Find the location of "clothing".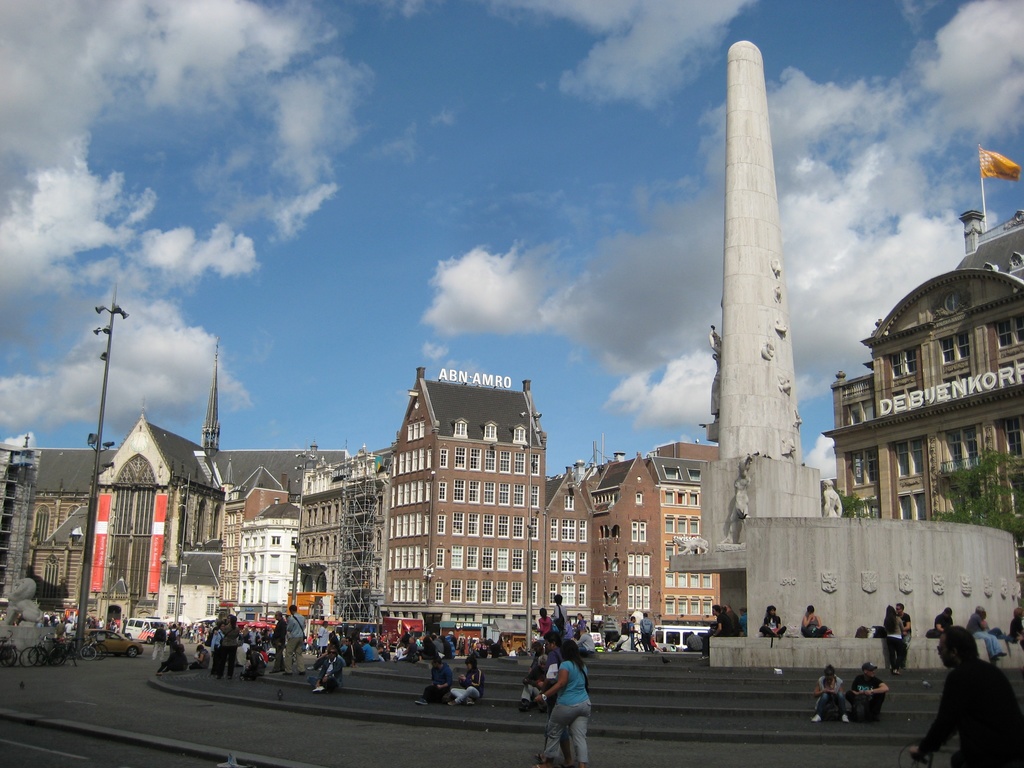
Location: left=847, top=670, right=892, bottom=710.
